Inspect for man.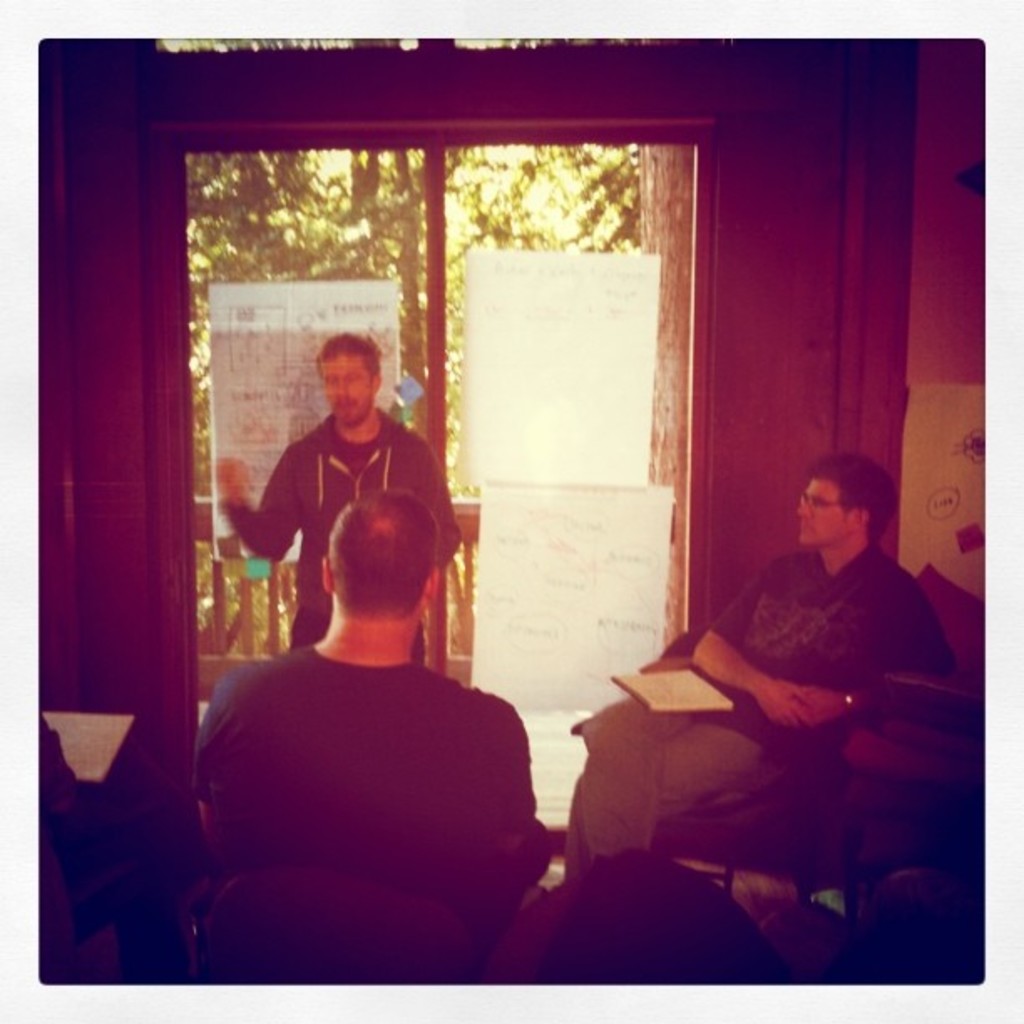
Inspection: x1=189 y1=477 x2=556 y2=962.
